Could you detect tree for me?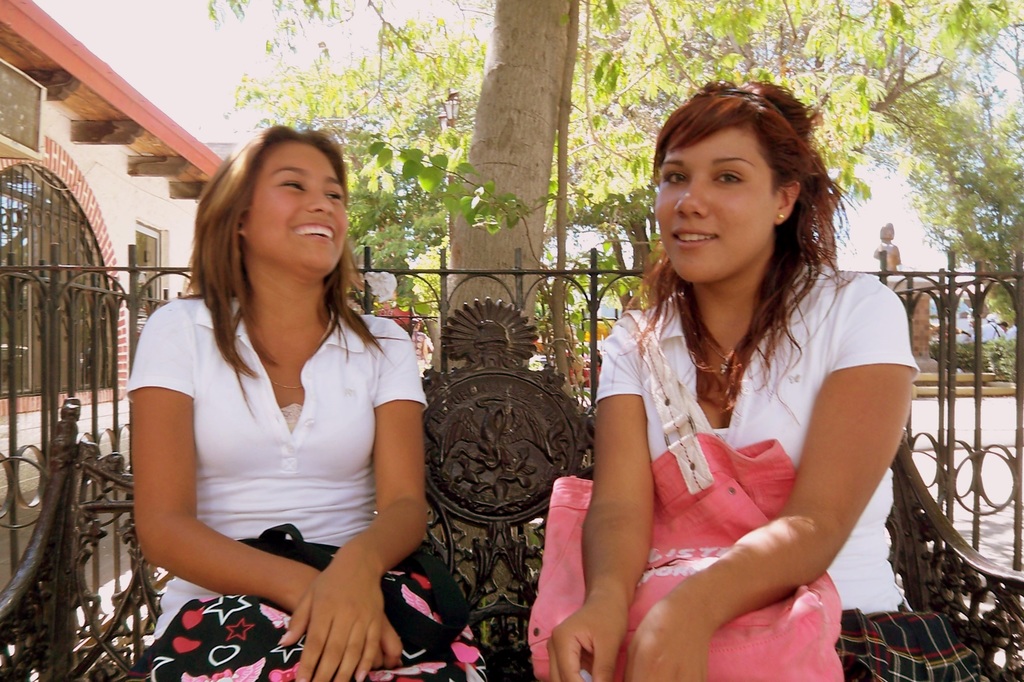
Detection result: {"x1": 872, "y1": 46, "x2": 1023, "y2": 356}.
